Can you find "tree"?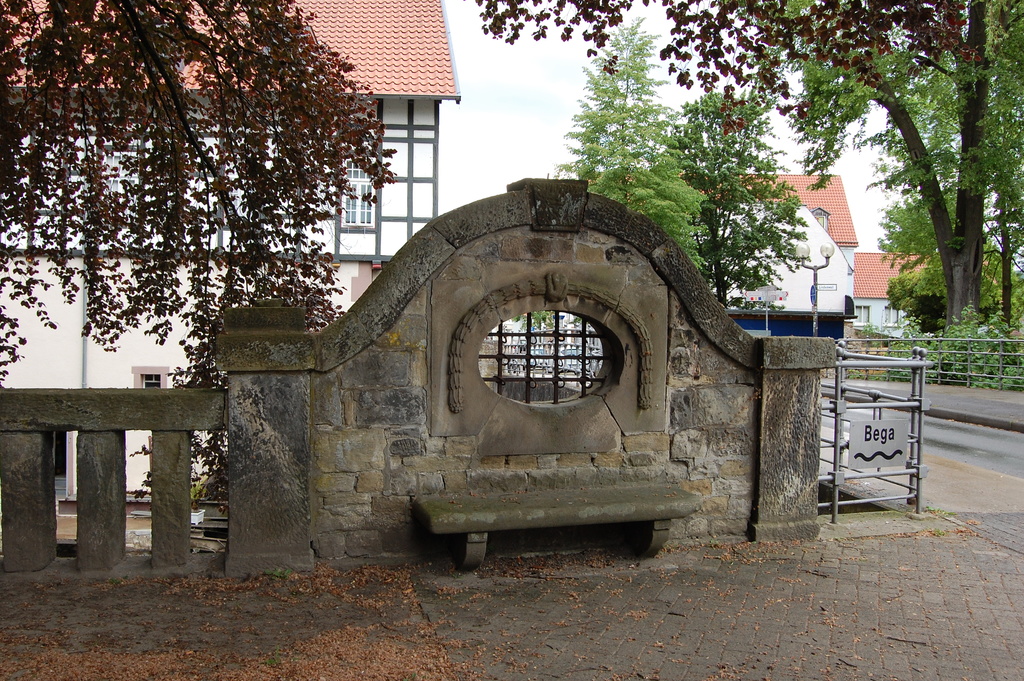
Yes, bounding box: 666/95/810/324.
